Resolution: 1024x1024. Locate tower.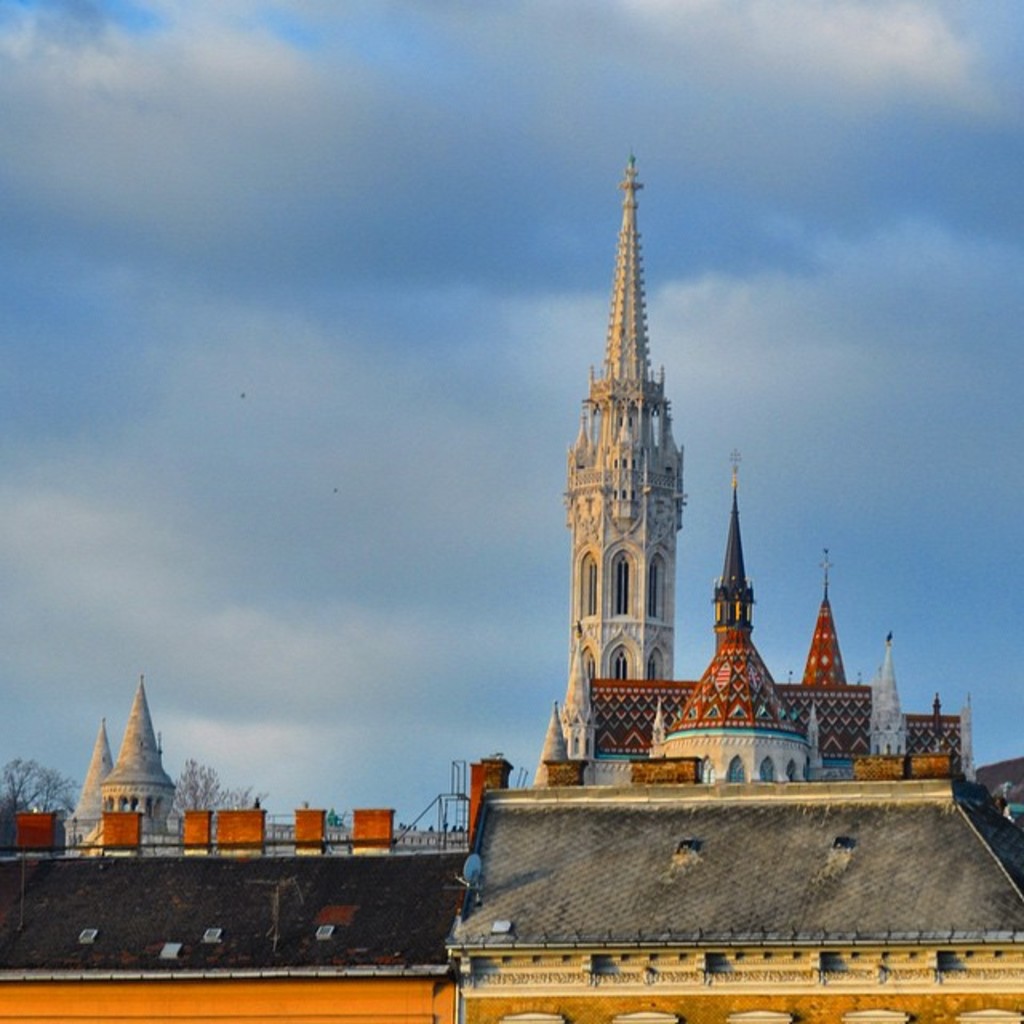
[645, 485, 830, 789].
